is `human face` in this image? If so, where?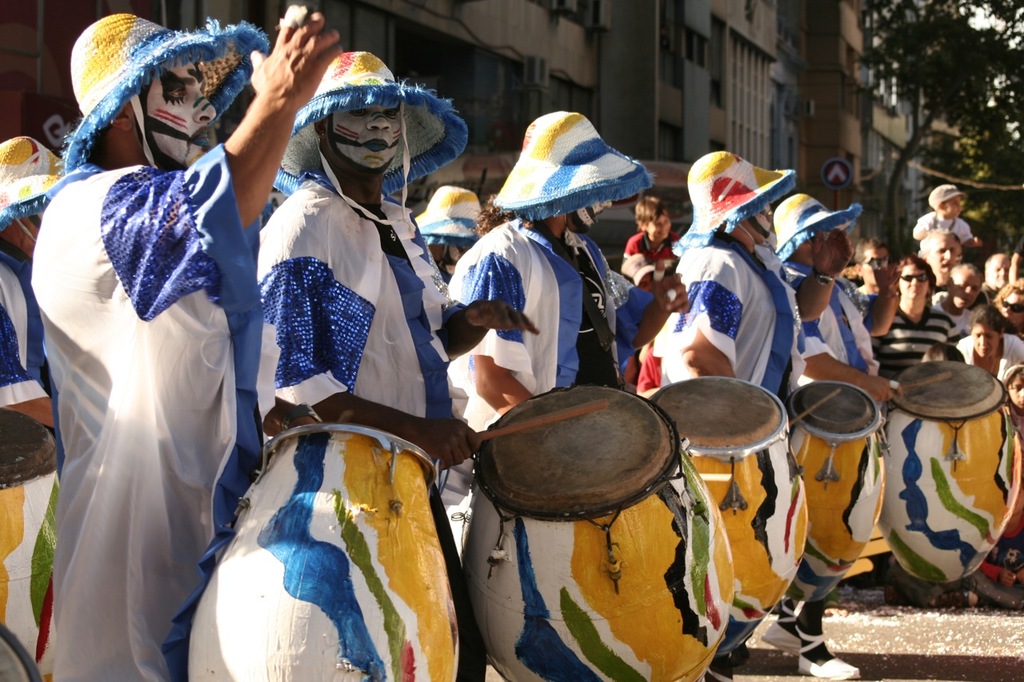
Yes, at <bbox>570, 200, 617, 234</bbox>.
